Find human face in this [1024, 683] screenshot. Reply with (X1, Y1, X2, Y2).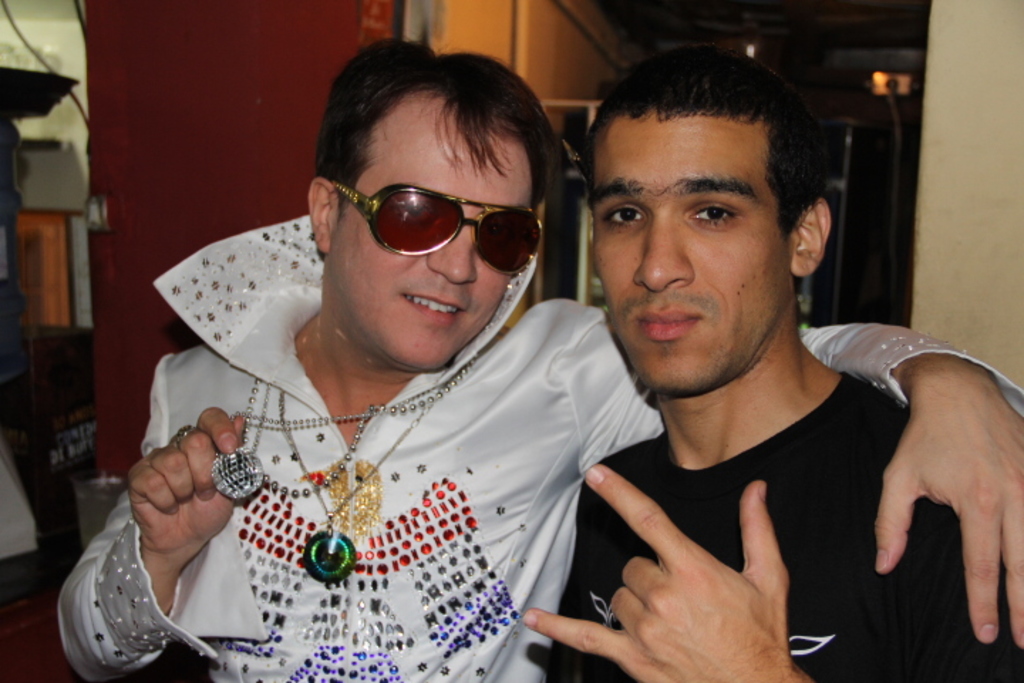
(594, 114, 791, 393).
